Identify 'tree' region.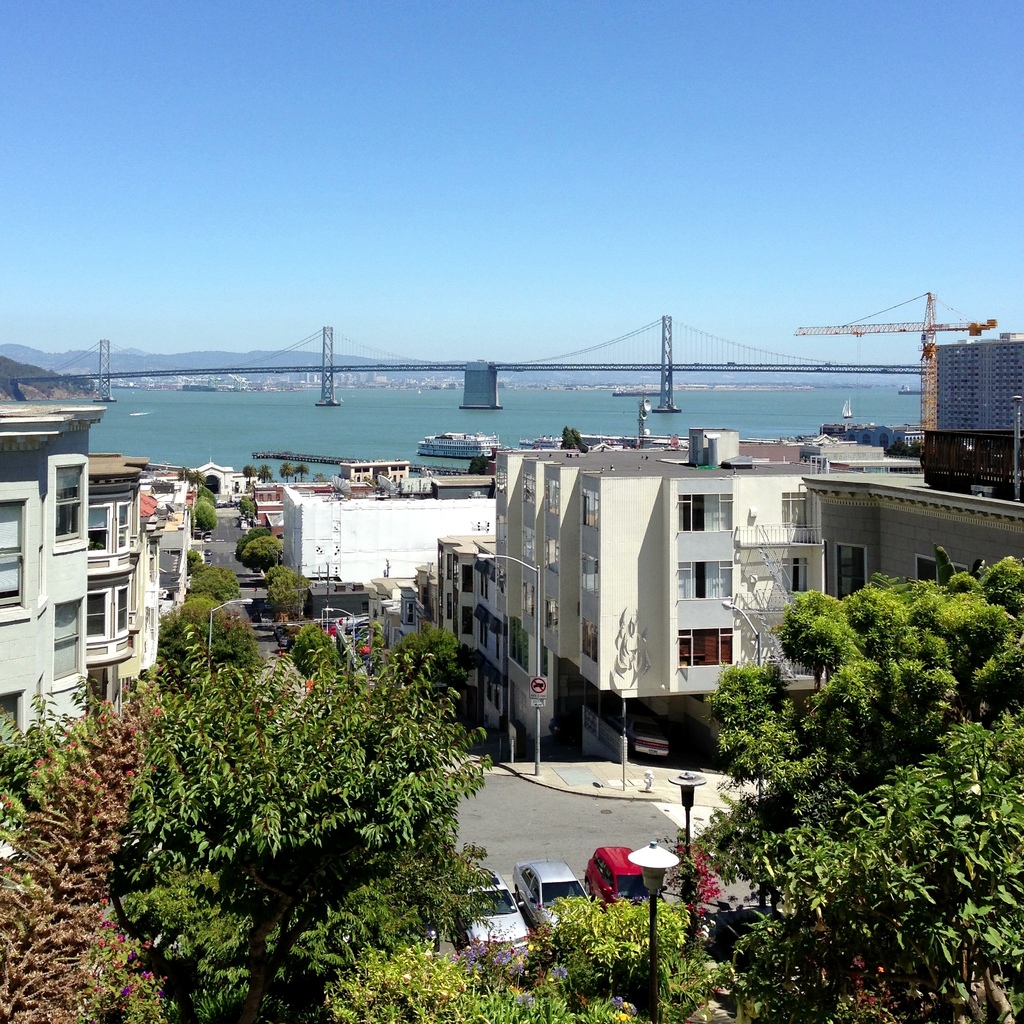
Region: x1=0, y1=704, x2=139, y2=1023.
